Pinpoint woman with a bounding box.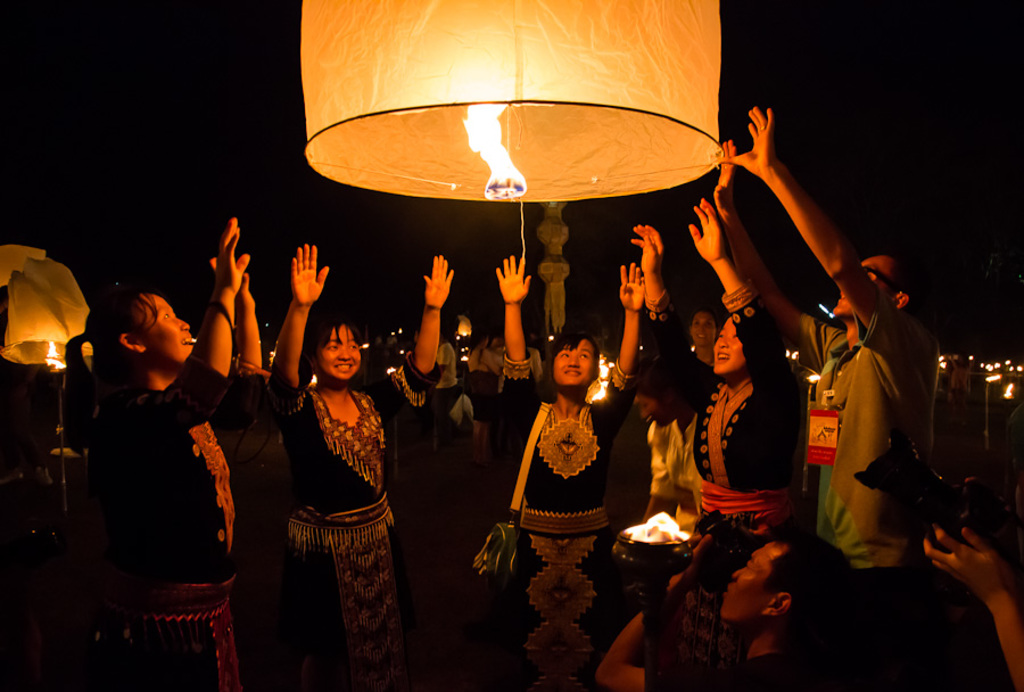
rect(255, 272, 411, 672).
